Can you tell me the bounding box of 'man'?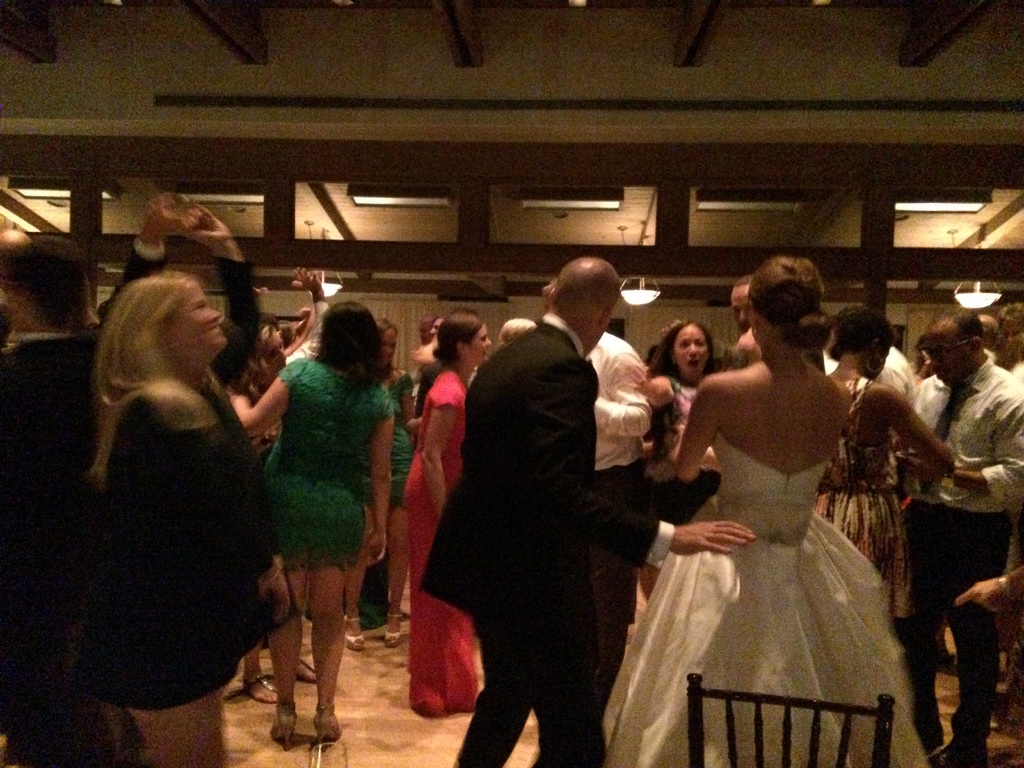
(left=259, top=268, right=329, bottom=588).
